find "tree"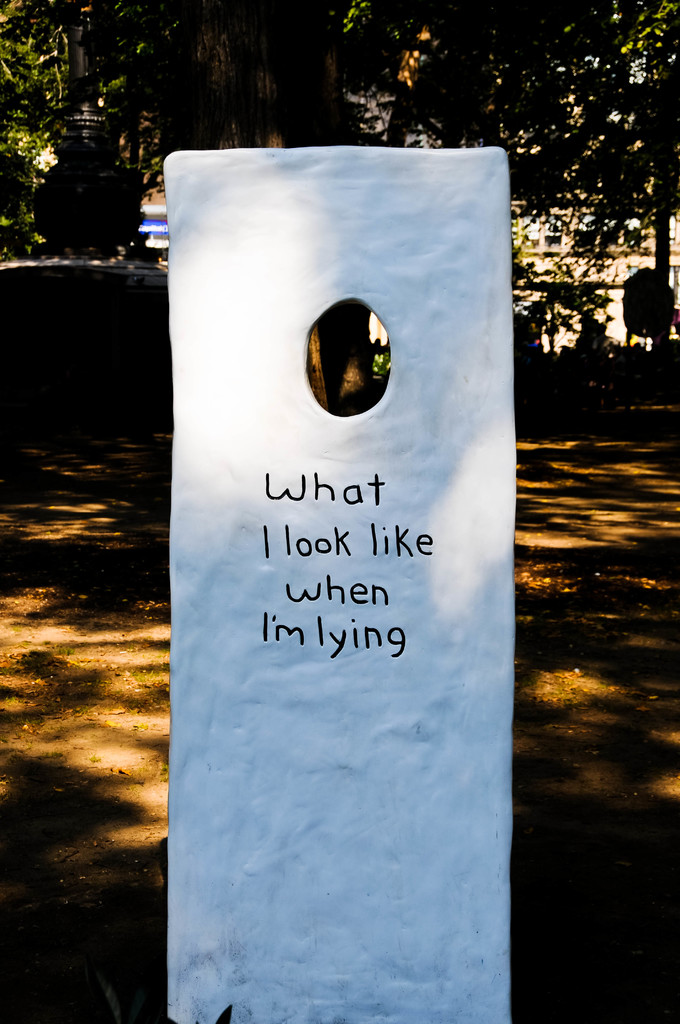
left=380, top=0, right=679, bottom=344
